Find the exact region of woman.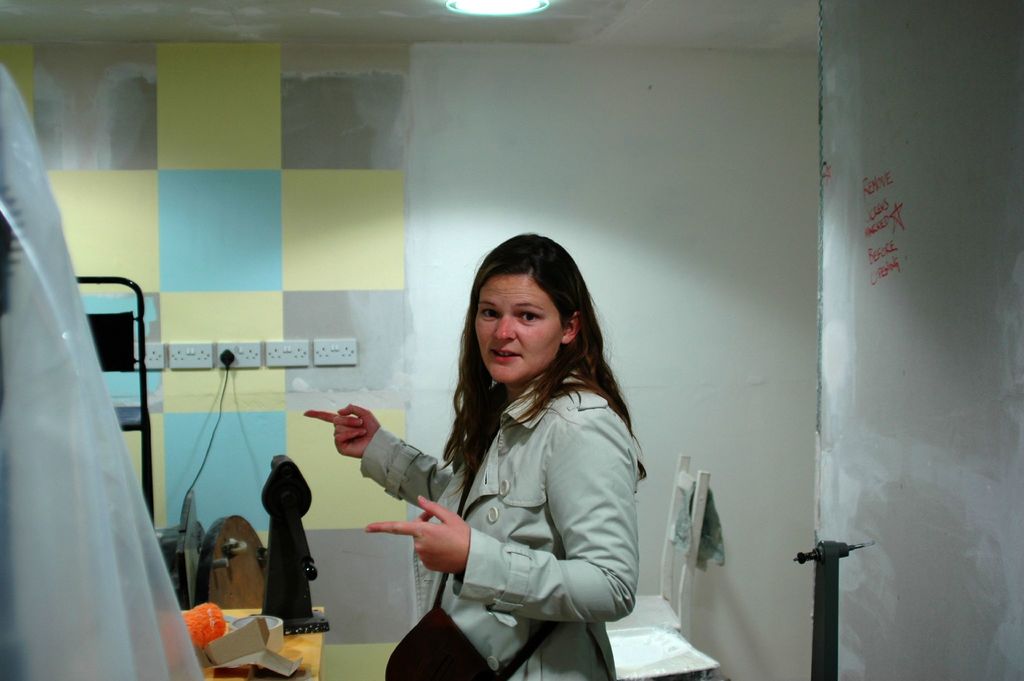
Exact region: crop(384, 229, 652, 680).
